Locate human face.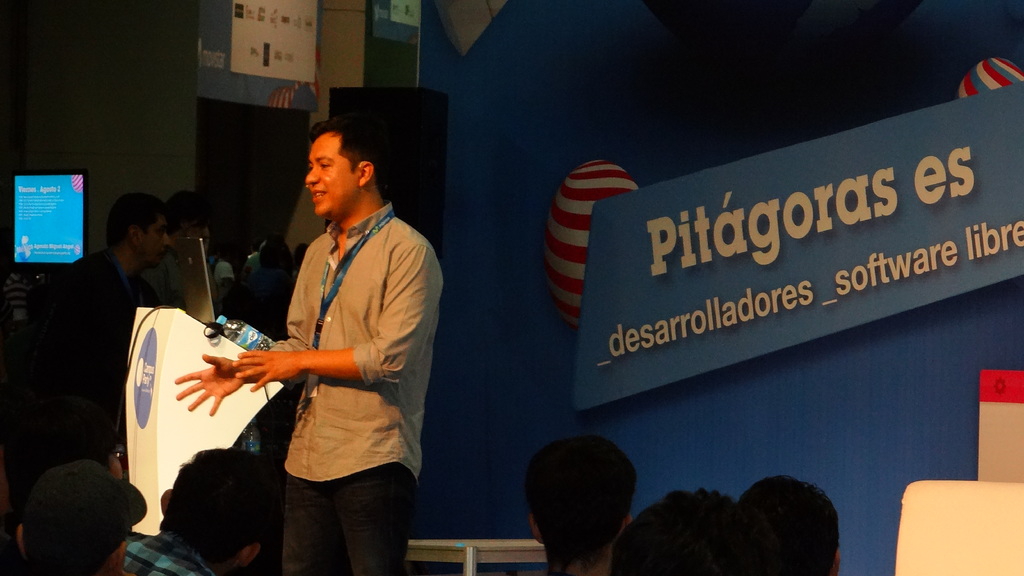
Bounding box: {"x1": 141, "y1": 215, "x2": 166, "y2": 261}.
